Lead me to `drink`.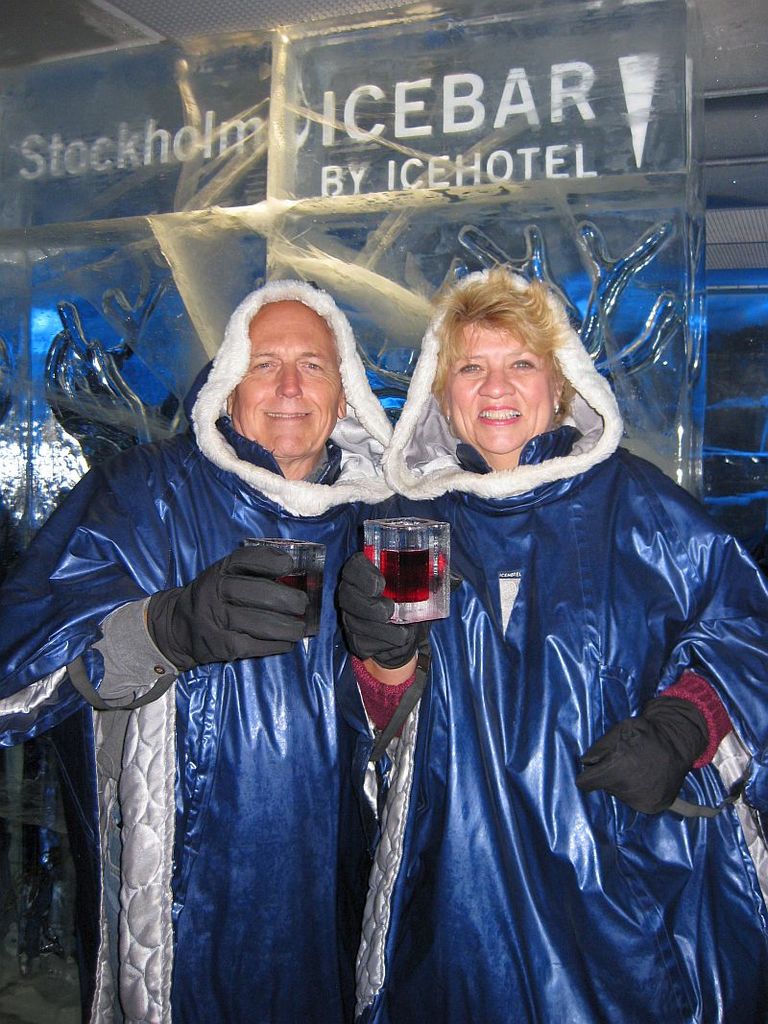
Lead to [left=276, top=569, right=323, bottom=636].
